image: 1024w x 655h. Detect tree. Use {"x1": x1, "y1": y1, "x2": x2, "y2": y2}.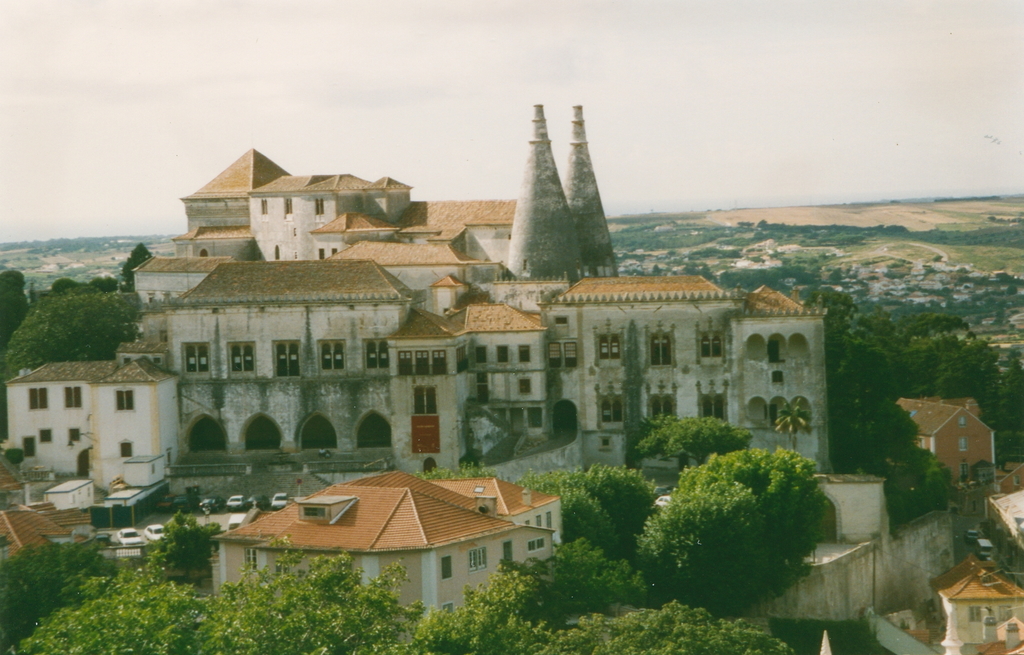
{"x1": 523, "y1": 598, "x2": 793, "y2": 654}.
